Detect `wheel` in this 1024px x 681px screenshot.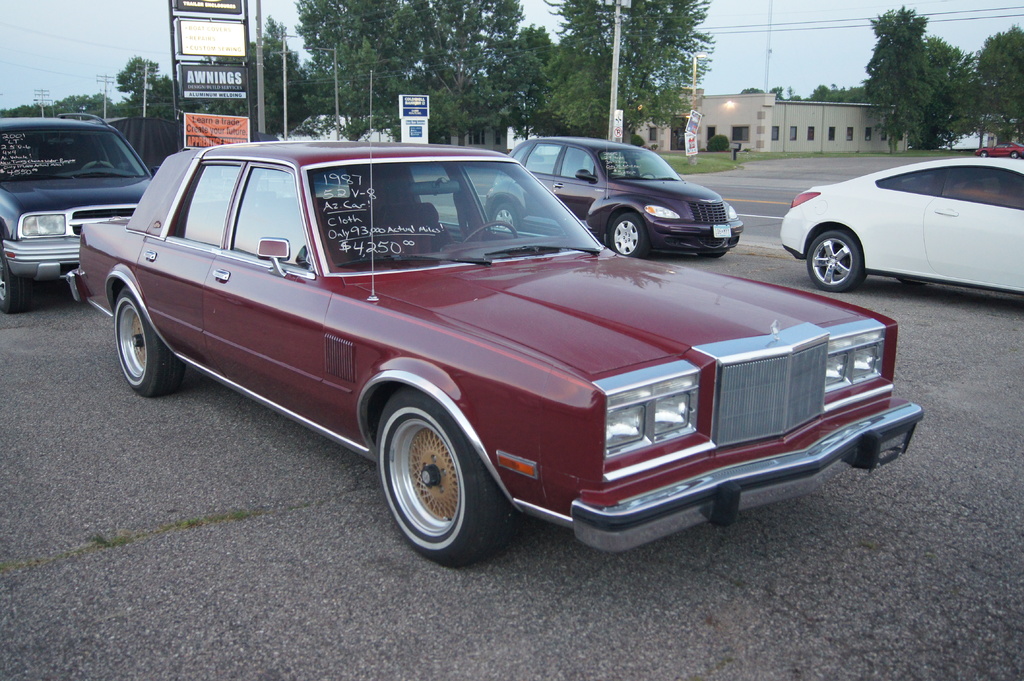
Detection: x1=897 y1=280 x2=927 y2=285.
